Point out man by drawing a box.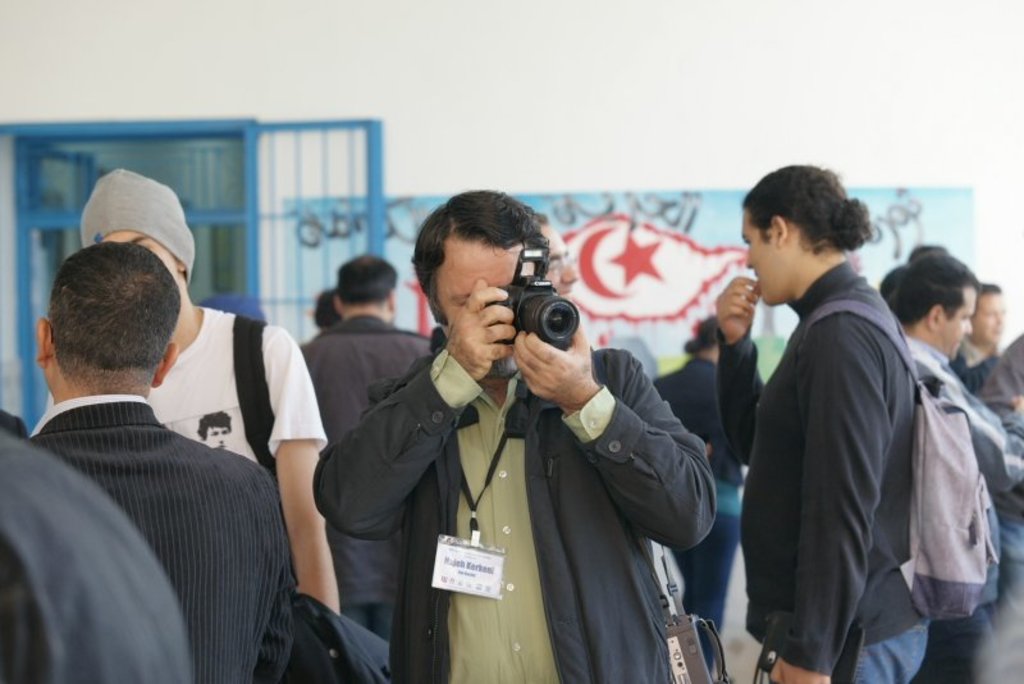
box=[708, 168, 929, 683].
